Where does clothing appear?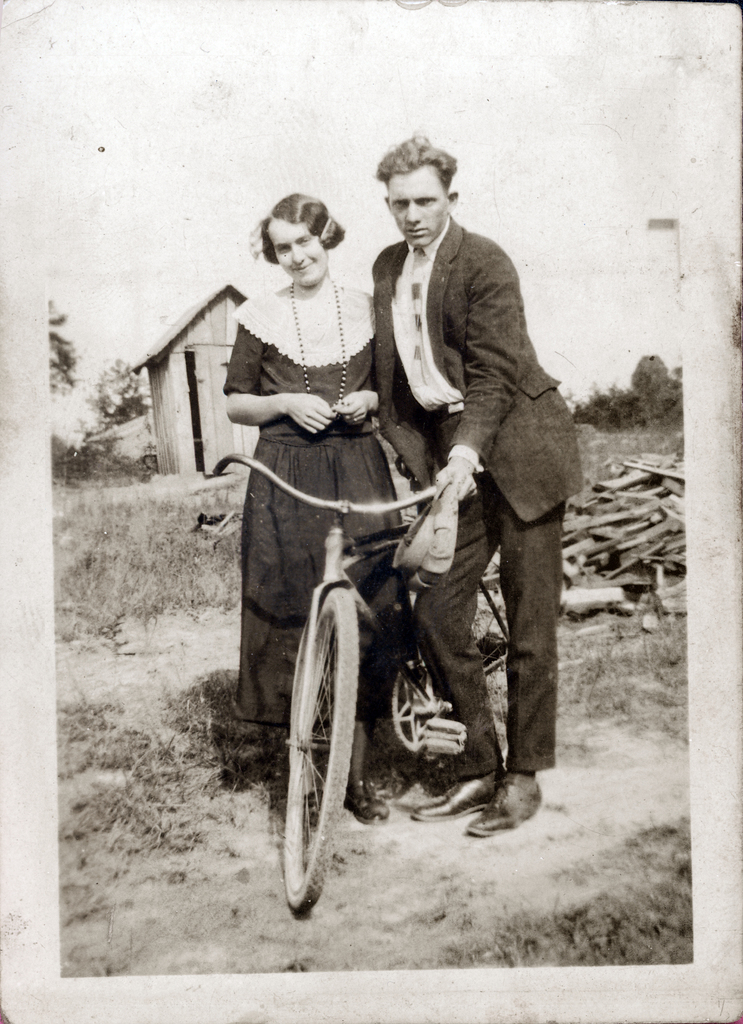
Appears at crop(230, 281, 401, 732).
